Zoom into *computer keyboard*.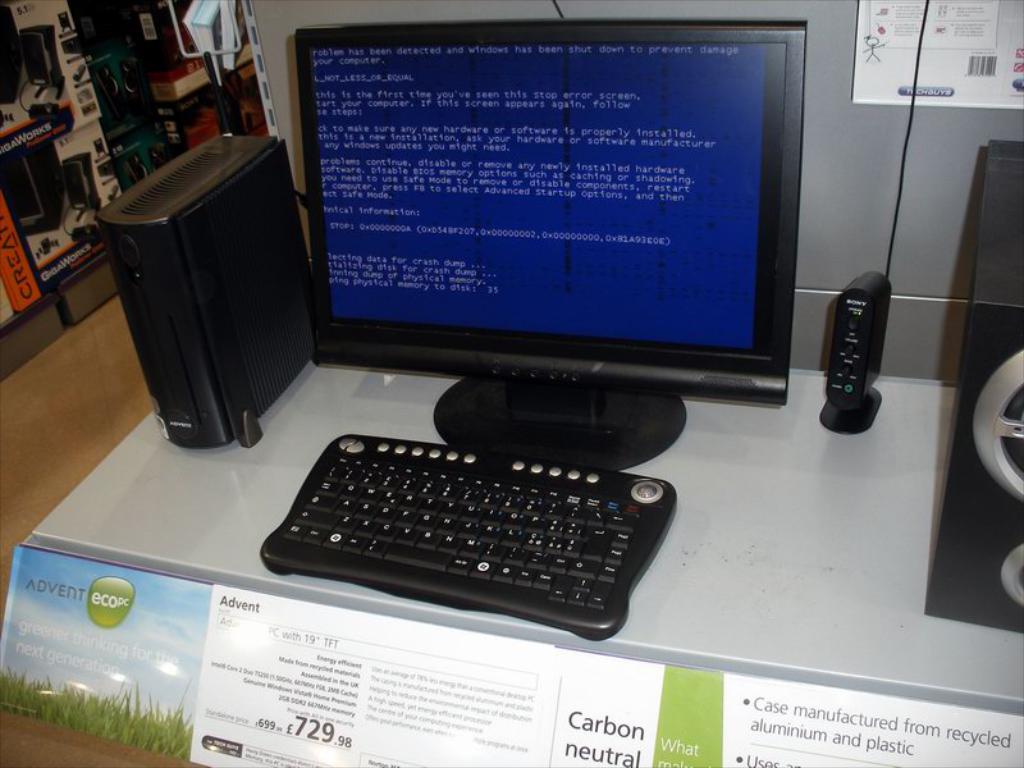
Zoom target: Rect(262, 433, 673, 637).
